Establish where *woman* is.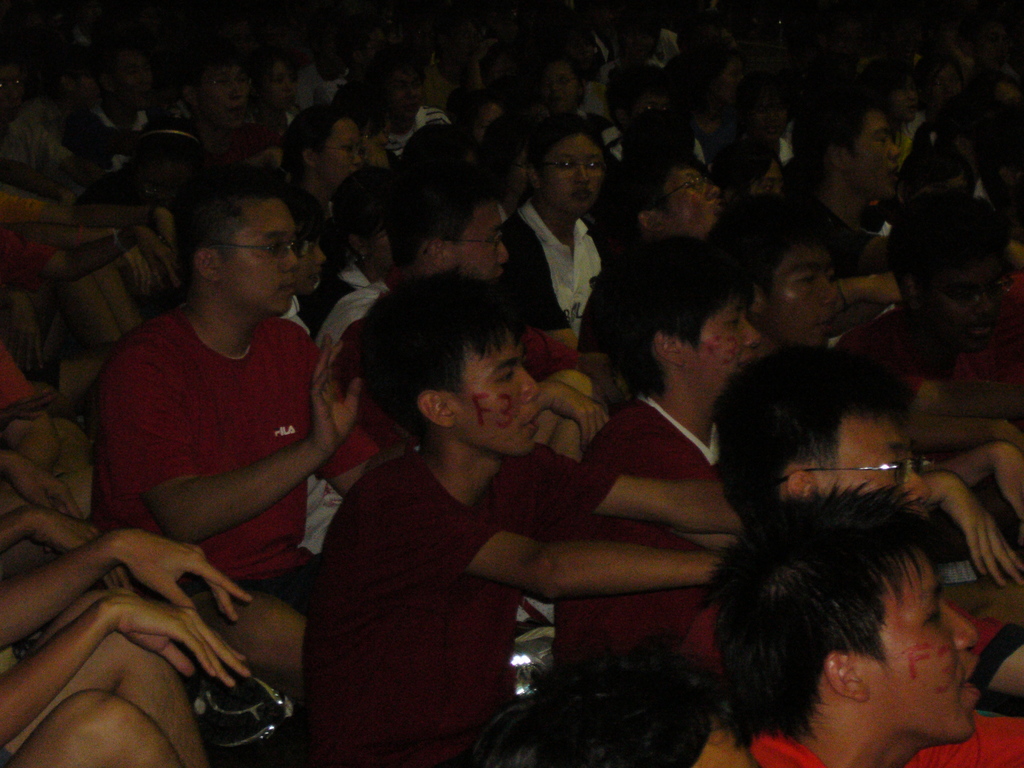
Established at {"left": 279, "top": 100, "right": 367, "bottom": 220}.
